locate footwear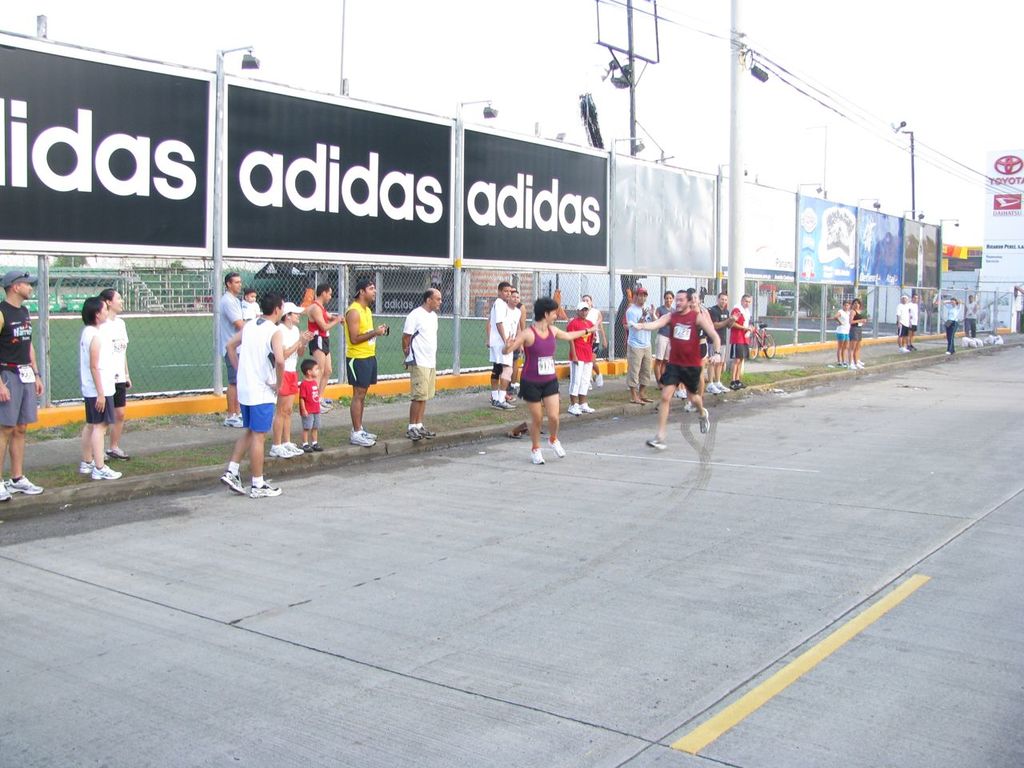
<bbox>899, 343, 905, 351</bbox>
